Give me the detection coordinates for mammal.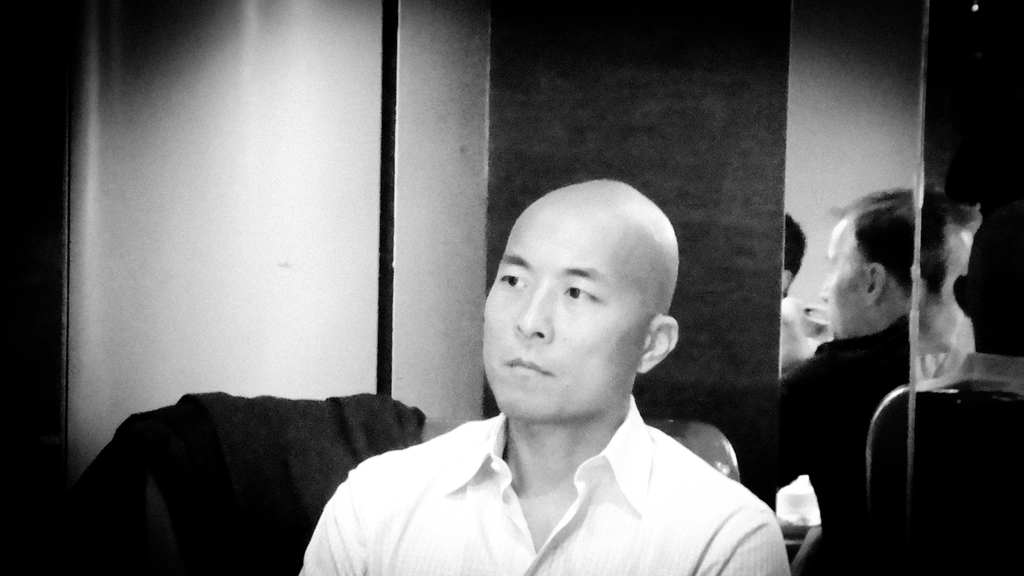
box(780, 213, 808, 378).
